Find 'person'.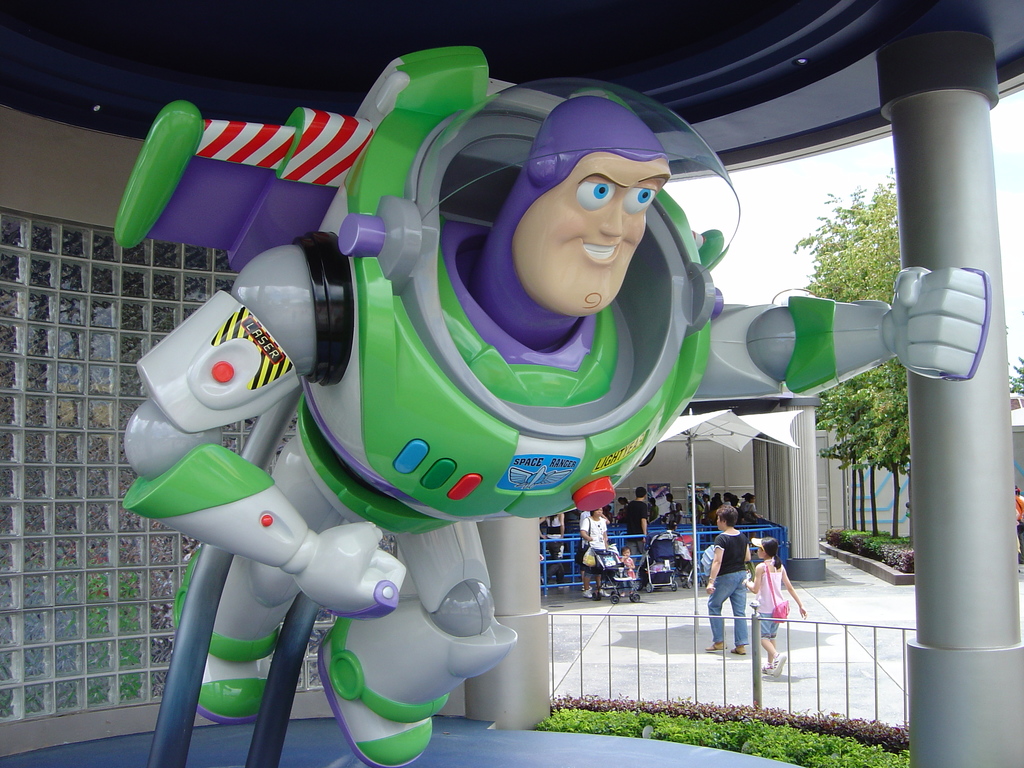
139 64 861 723.
